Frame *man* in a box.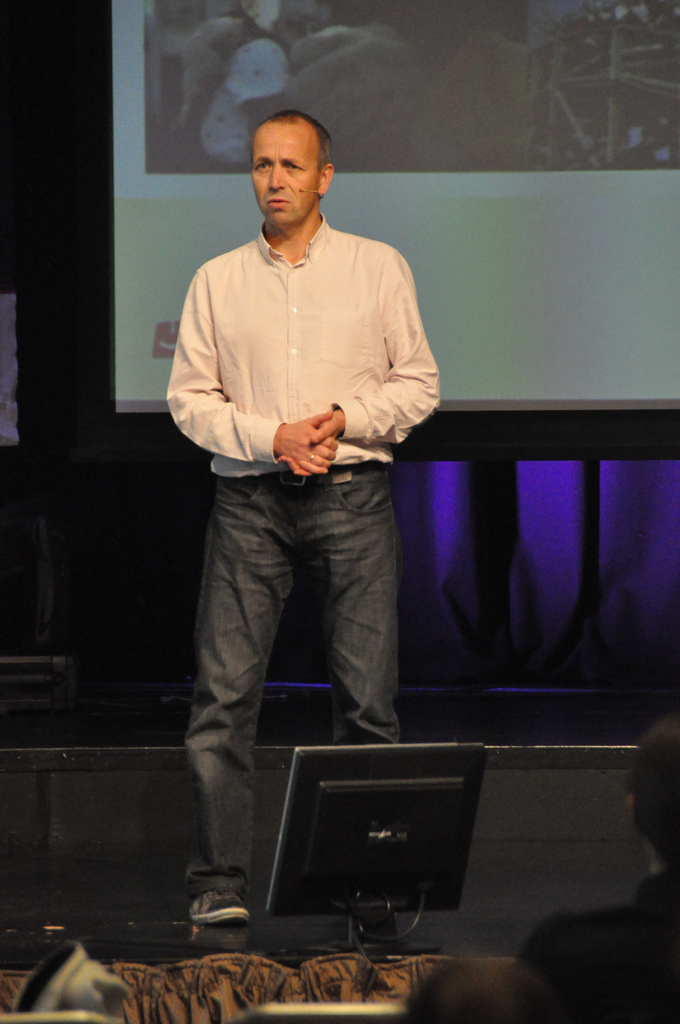
149 127 457 818.
